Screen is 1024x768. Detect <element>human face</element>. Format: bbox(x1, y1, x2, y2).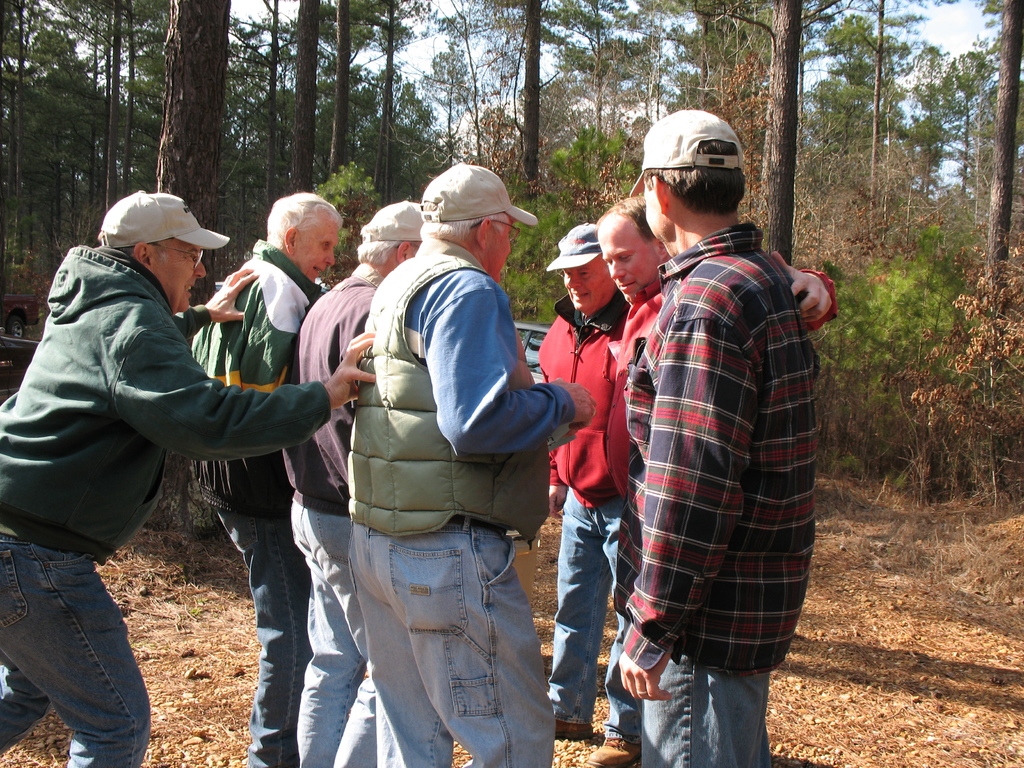
bbox(564, 265, 612, 312).
